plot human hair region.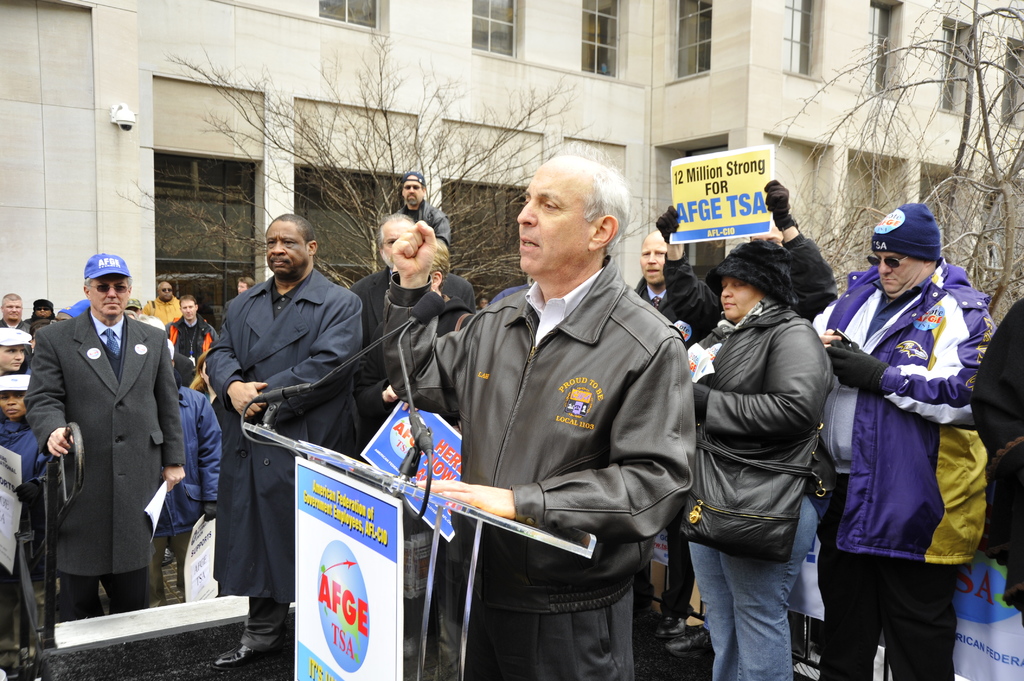
Plotted at bbox=[260, 213, 310, 254].
